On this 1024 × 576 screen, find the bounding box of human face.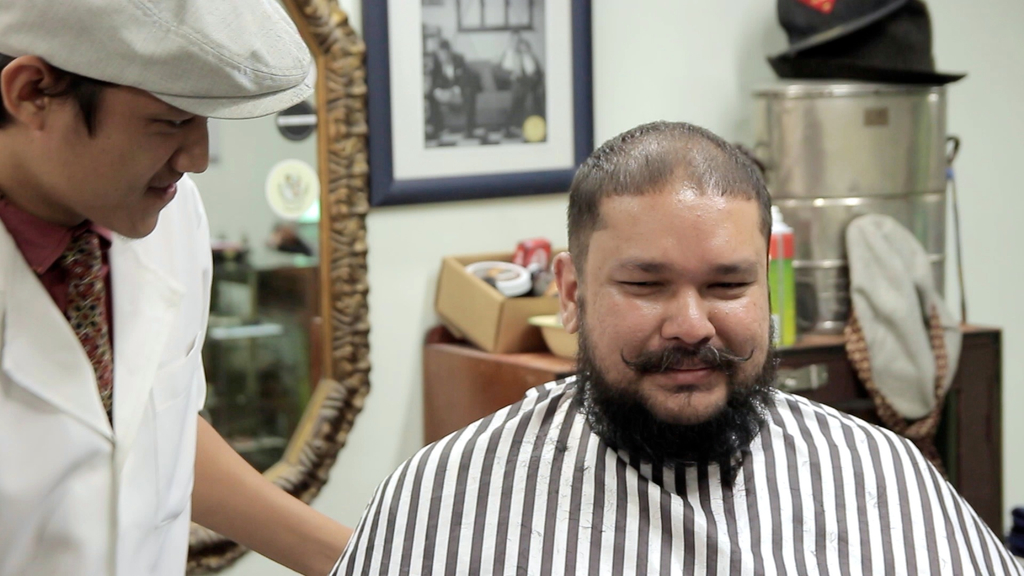
Bounding box: 49:88:210:241.
